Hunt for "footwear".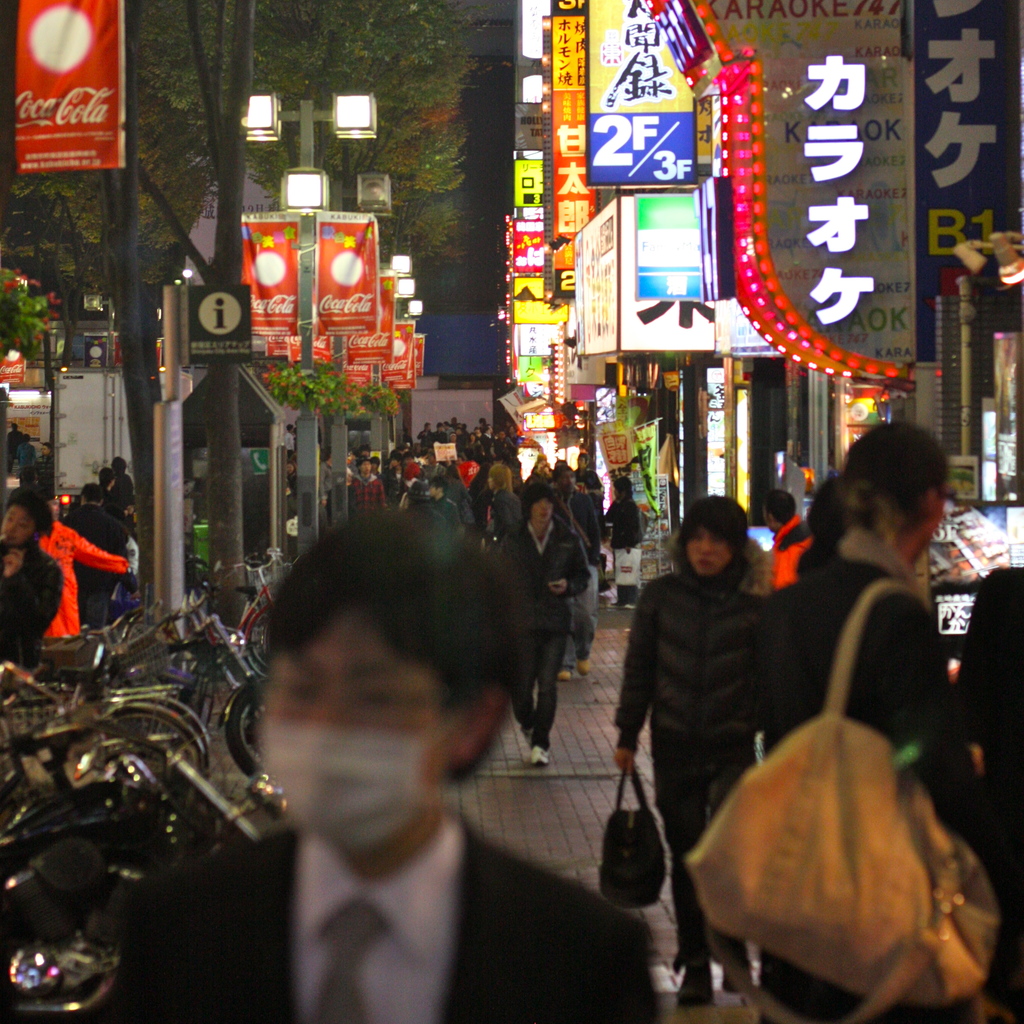
Hunted down at [left=582, top=655, right=596, bottom=675].
